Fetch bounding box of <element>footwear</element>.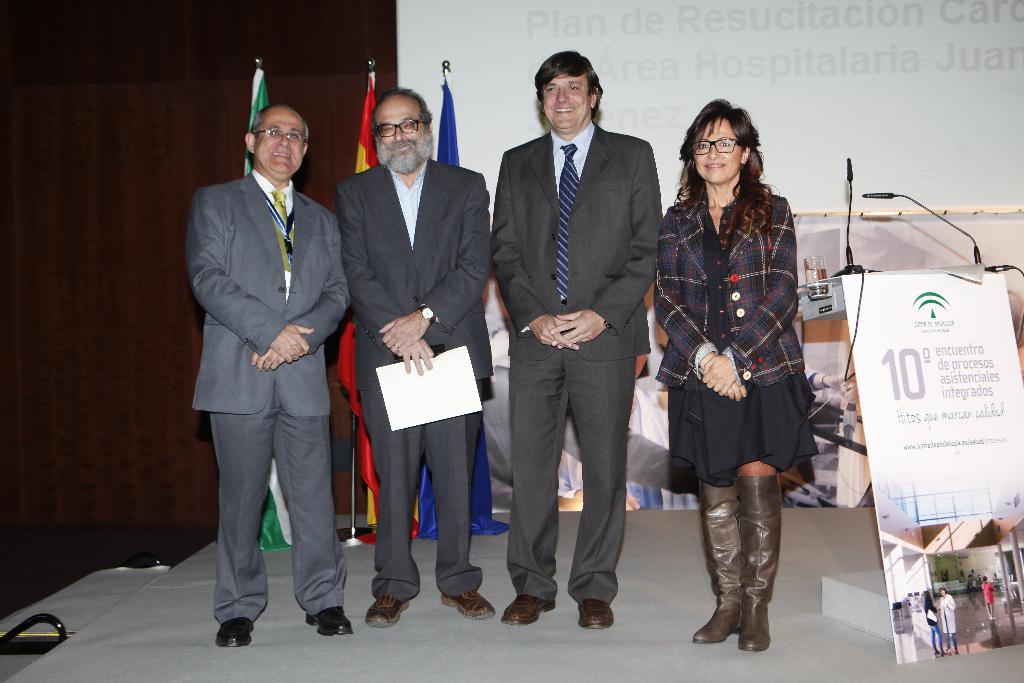
Bbox: [x1=439, y1=588, x2=495, y2=621].
